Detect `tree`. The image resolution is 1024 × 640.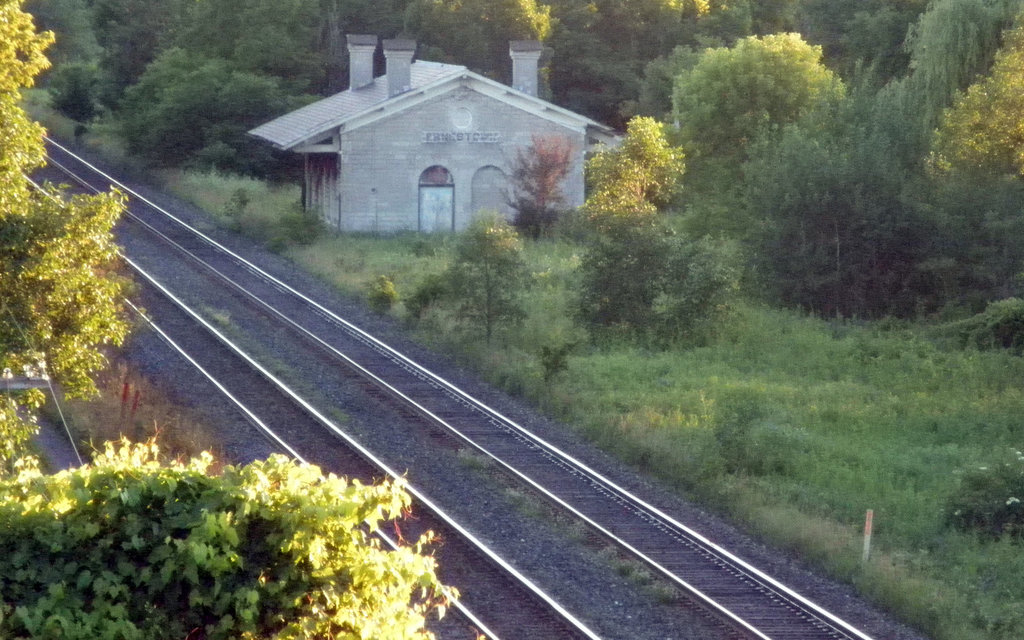
{"left": 448, "top": 212, "right": 539, "bottom": 353}.
